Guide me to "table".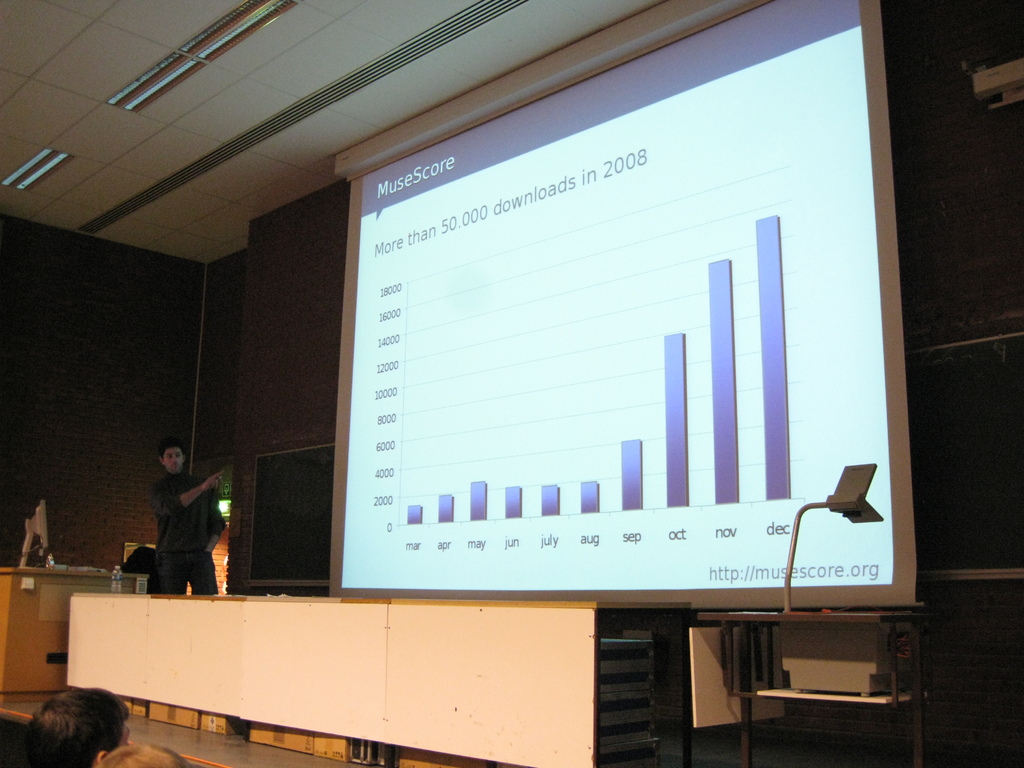
Guidance: bbox=[697, 604, 927, 767].
